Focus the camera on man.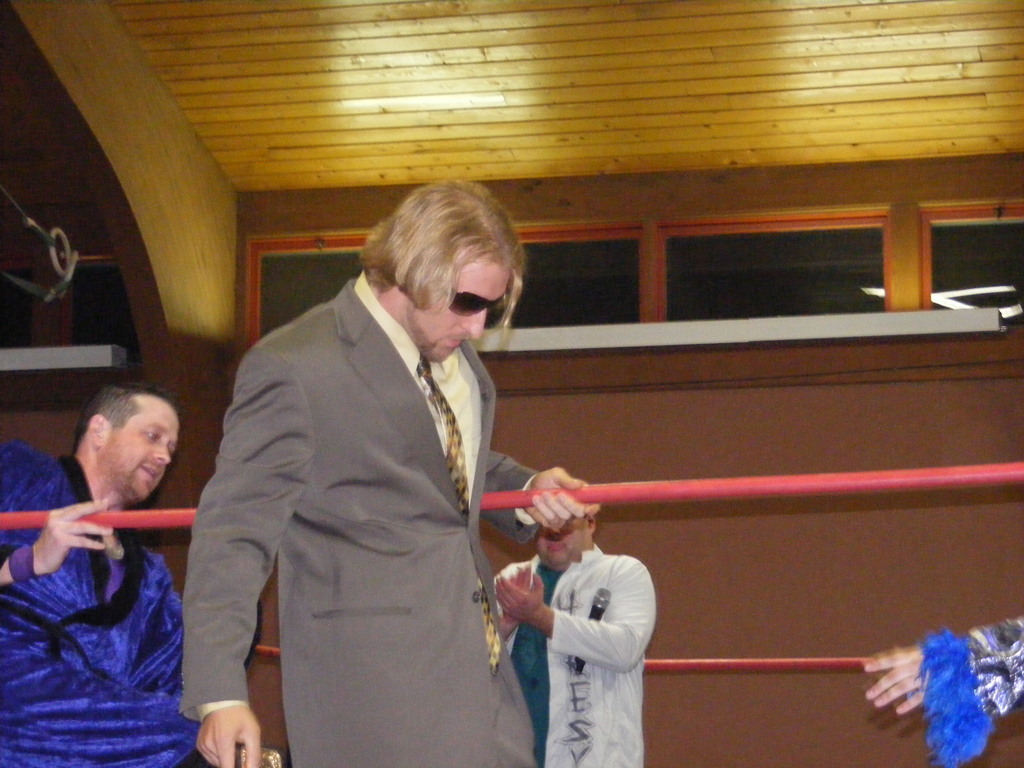
Focus region: [0, 384, 217, 767].
